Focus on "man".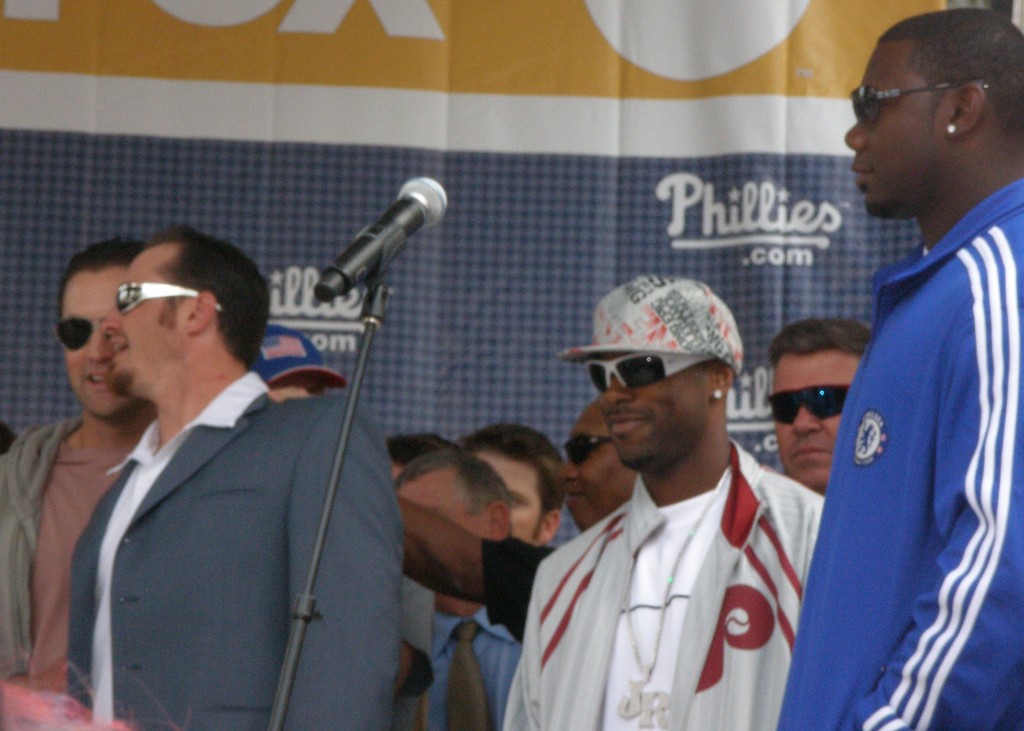
Focused at (x1=769, y1=316, x2=872, y2=492).
